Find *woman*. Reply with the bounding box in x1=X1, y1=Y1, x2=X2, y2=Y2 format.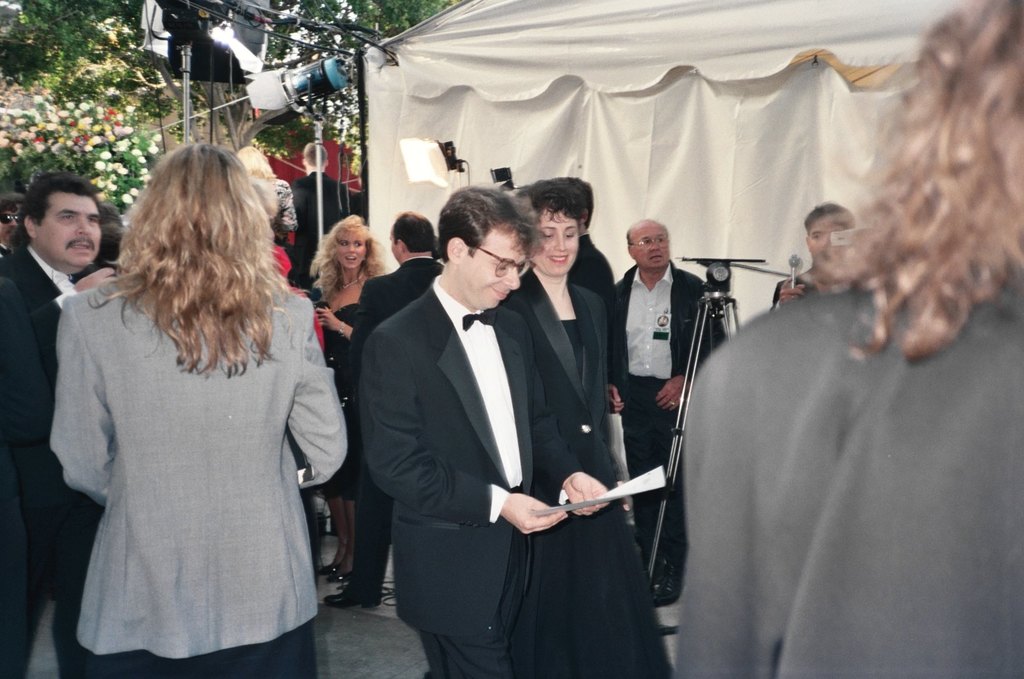
x1=232, y1=146, x2=300, y2=284.
